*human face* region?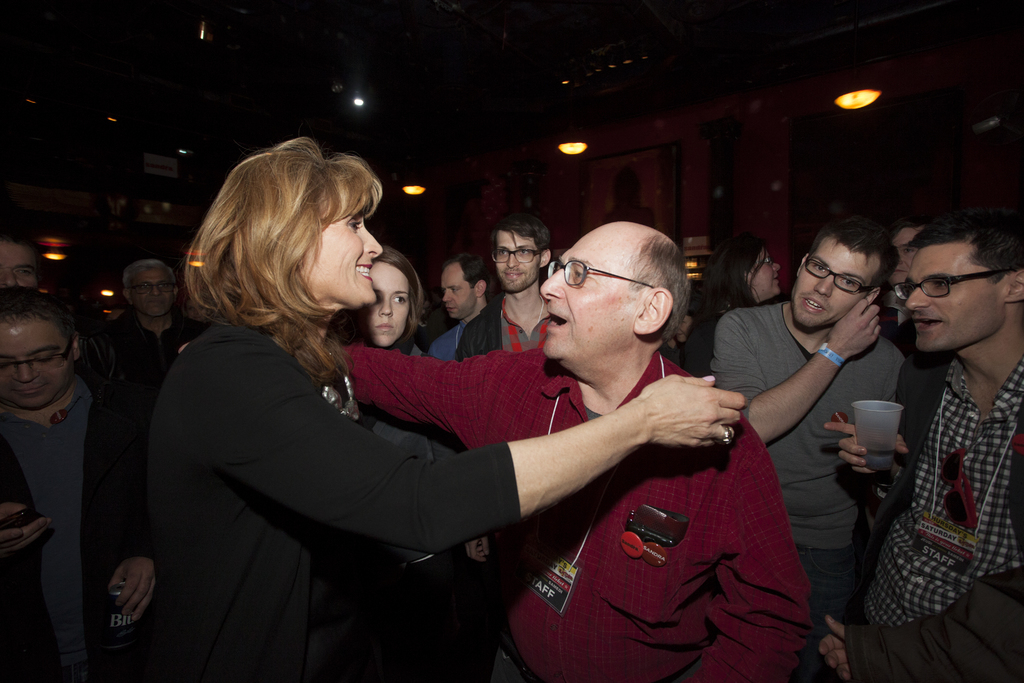
[x1=541, y1=221, x2=645, y2=360]
